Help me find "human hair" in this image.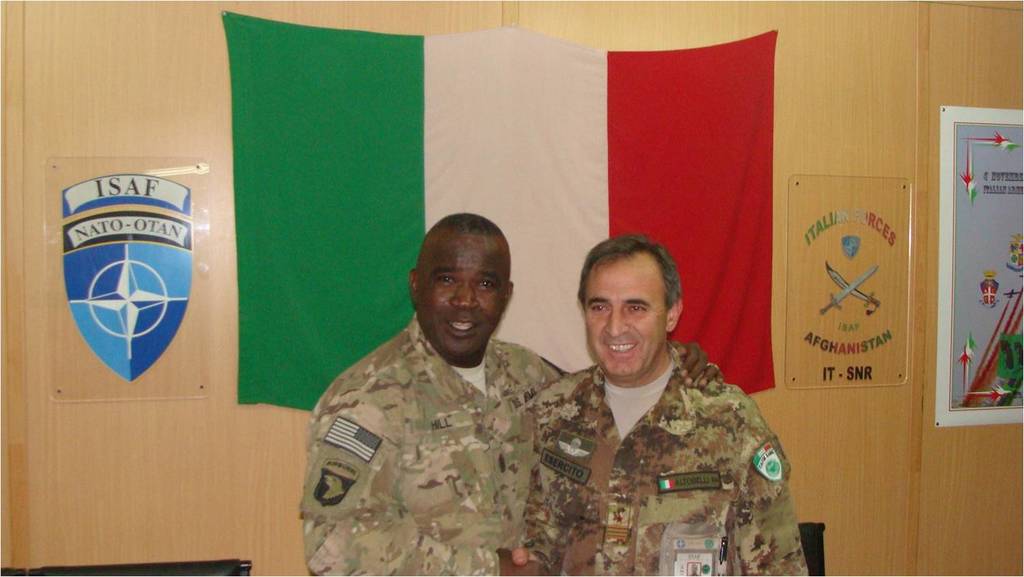
Found it: bbox(434, 213, 502, 235).
